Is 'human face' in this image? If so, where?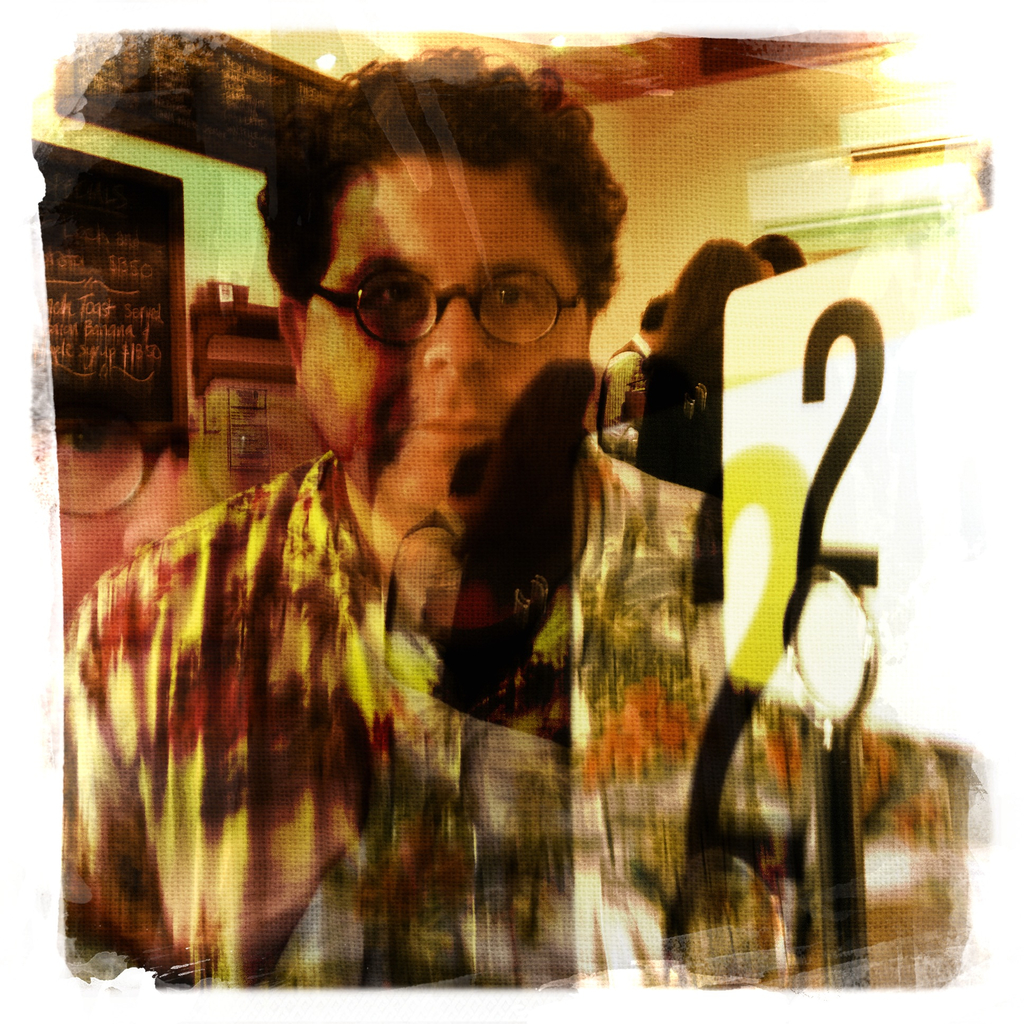
Yes, at x1=296, y1=157, x2=590, y2=507.
